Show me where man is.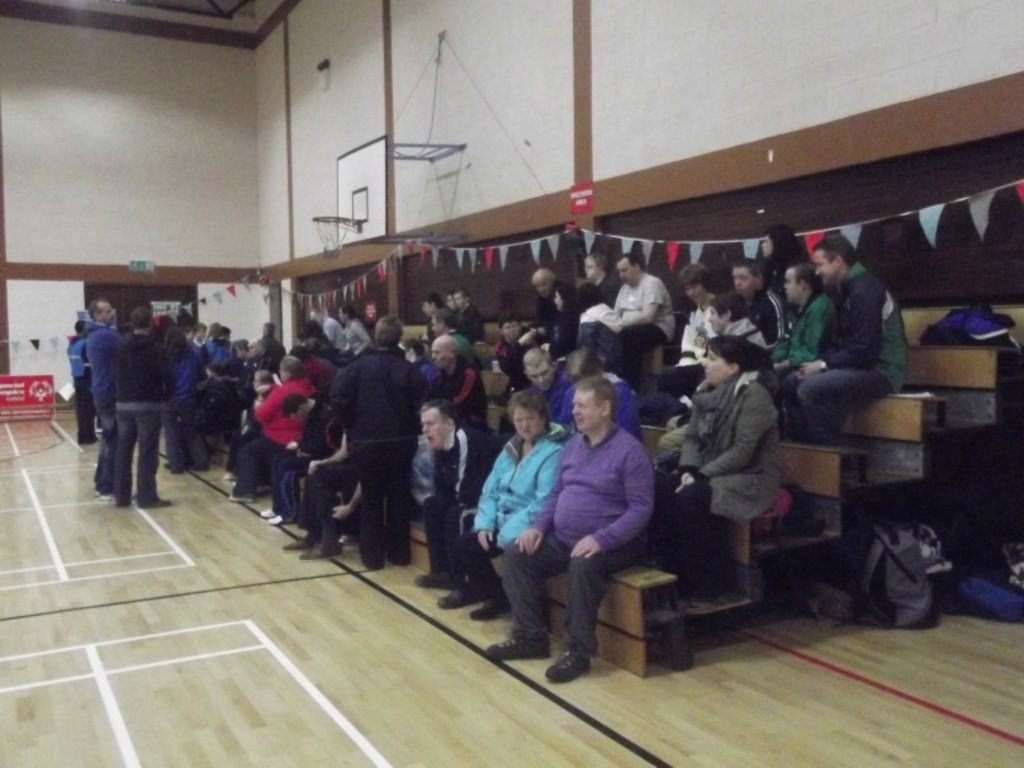
man is at box=[62, 319, 101, 450].
